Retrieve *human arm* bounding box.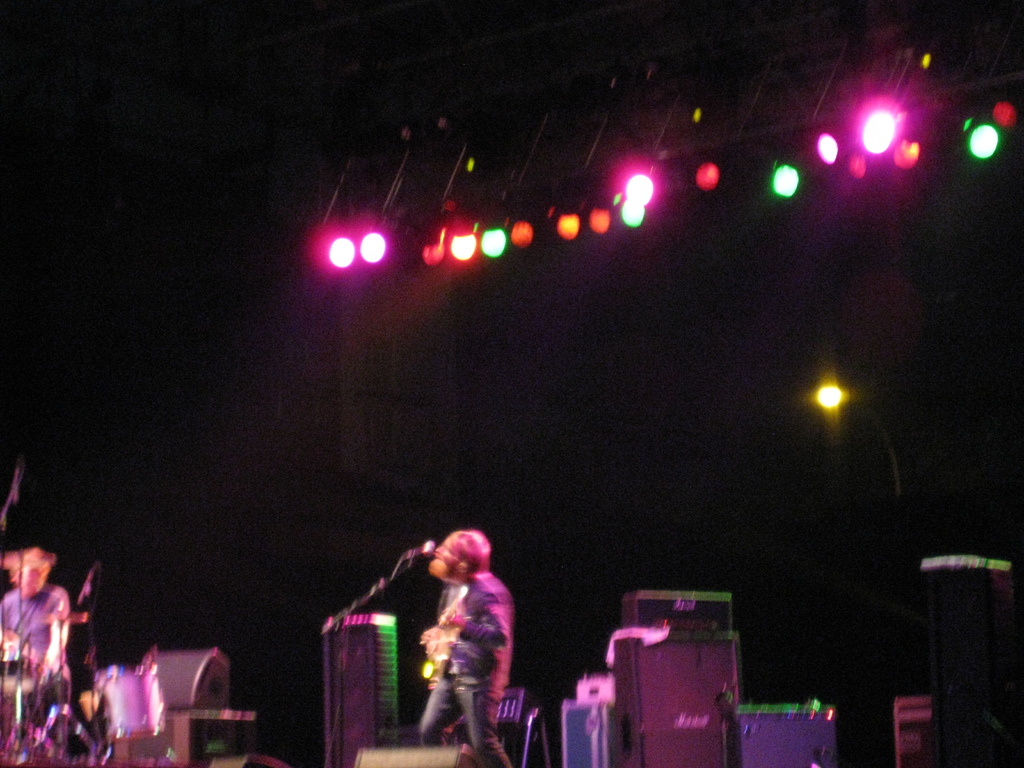
Bounding box: (422,629,454,659).
